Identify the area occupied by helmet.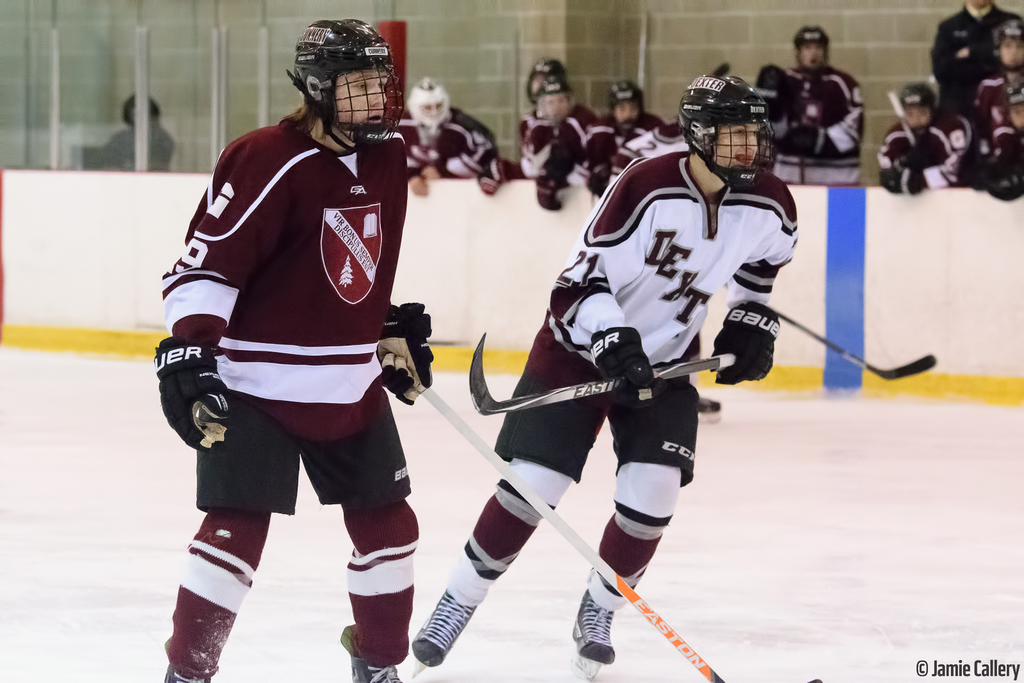
Area: [left=993, top=20, right=1023, bottom=71].
